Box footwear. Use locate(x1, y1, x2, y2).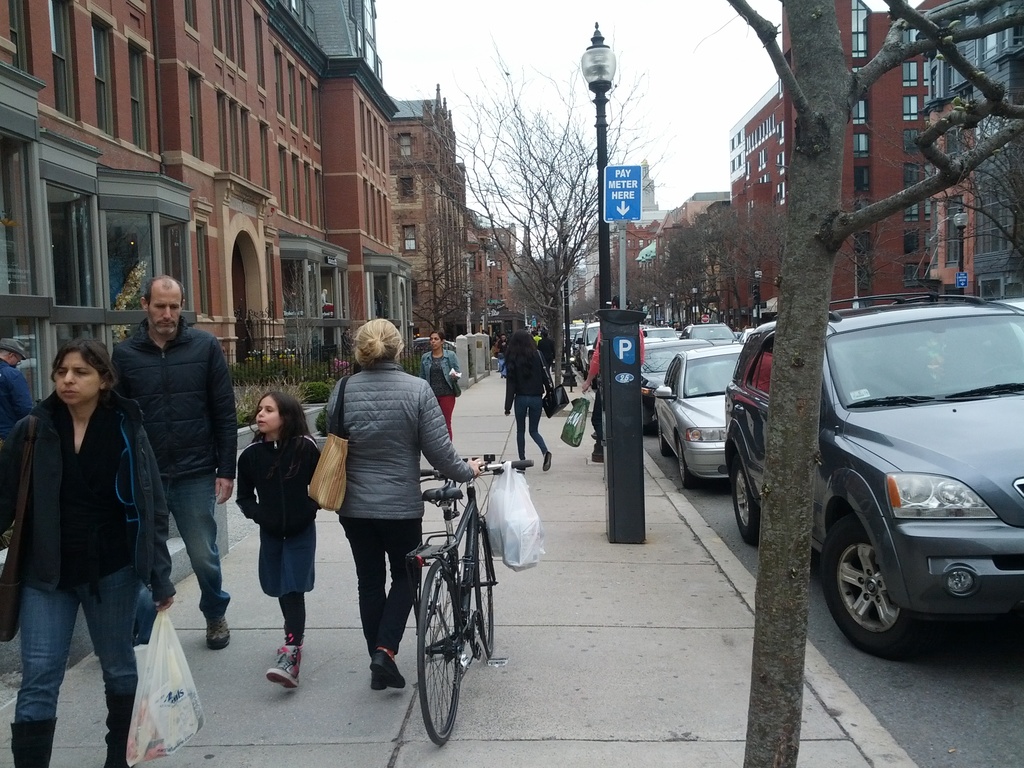
locate(205, 610, 232, 652).
